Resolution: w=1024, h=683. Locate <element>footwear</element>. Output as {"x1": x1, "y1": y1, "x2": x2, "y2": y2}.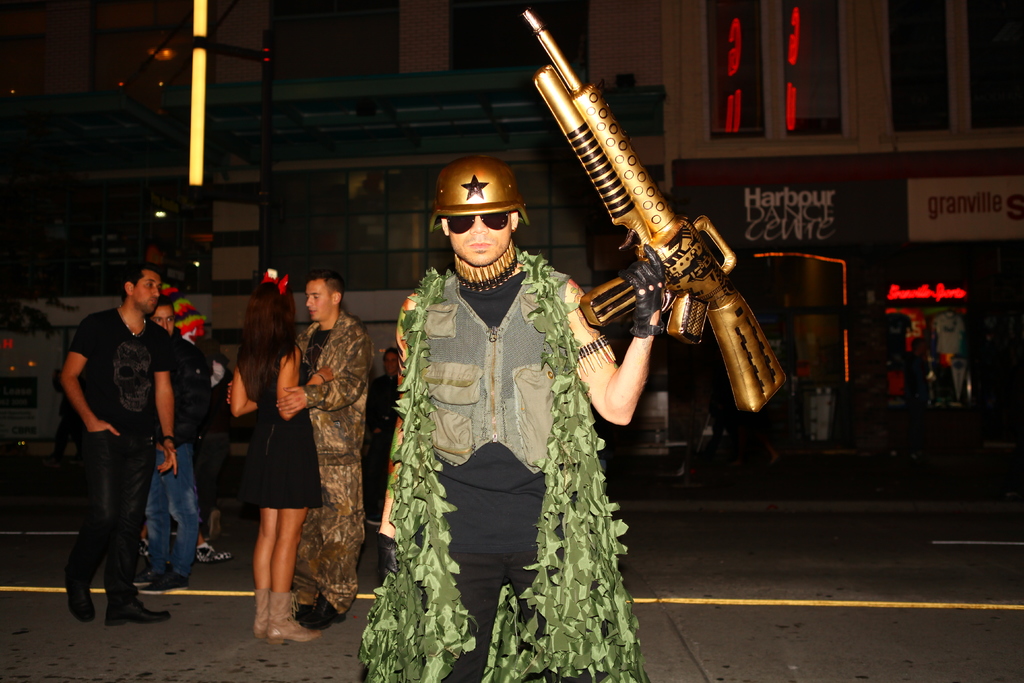
{"x1": 140, "y1": 568, "x2": 195, "y2": 592}.
